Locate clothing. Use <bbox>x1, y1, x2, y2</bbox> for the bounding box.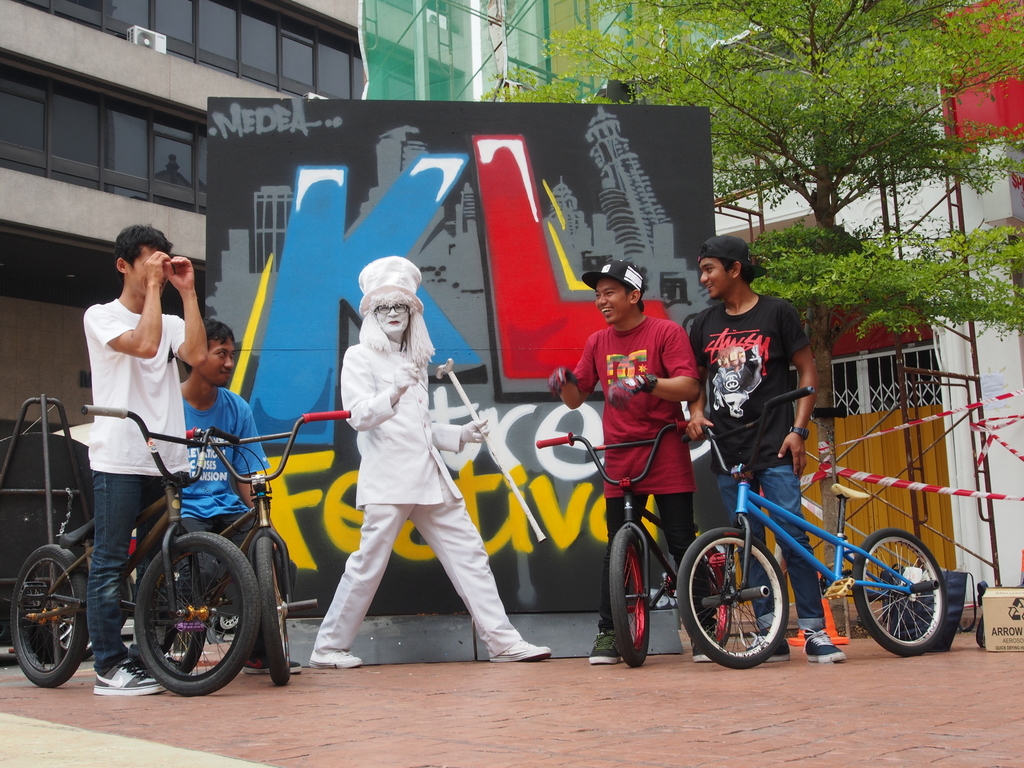
<bbox>682, 289, 810, 632</bbox>.
